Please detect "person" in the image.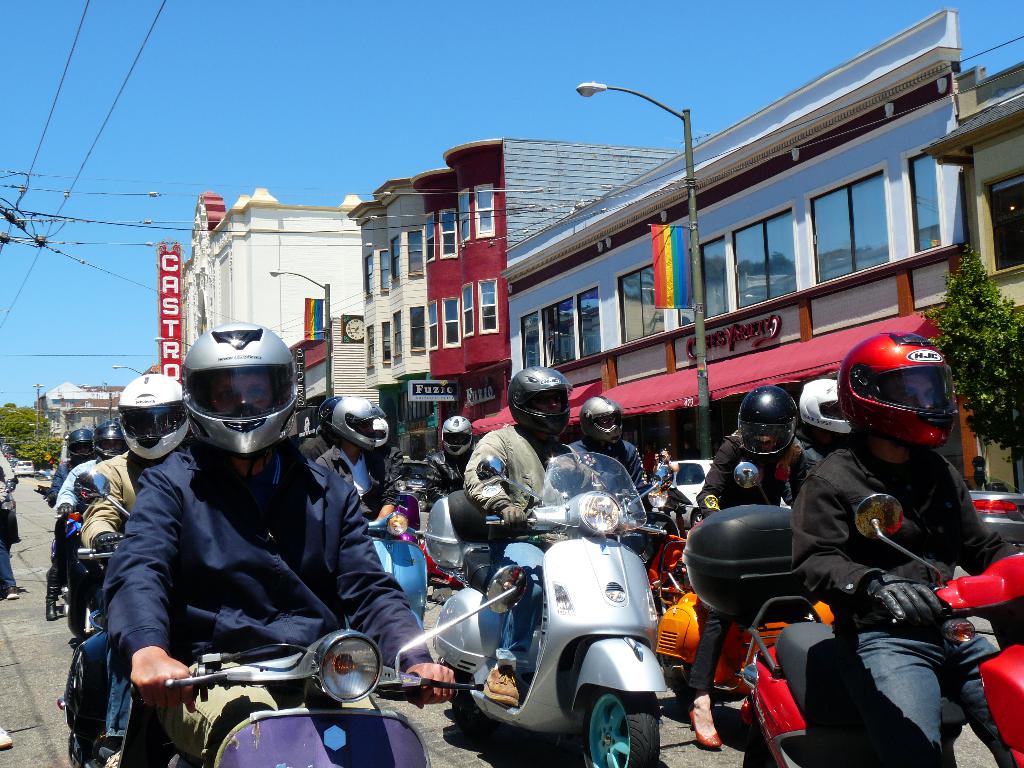
{"x1": 102, "y1": 308, "x2": 373, "y2": 744}.
